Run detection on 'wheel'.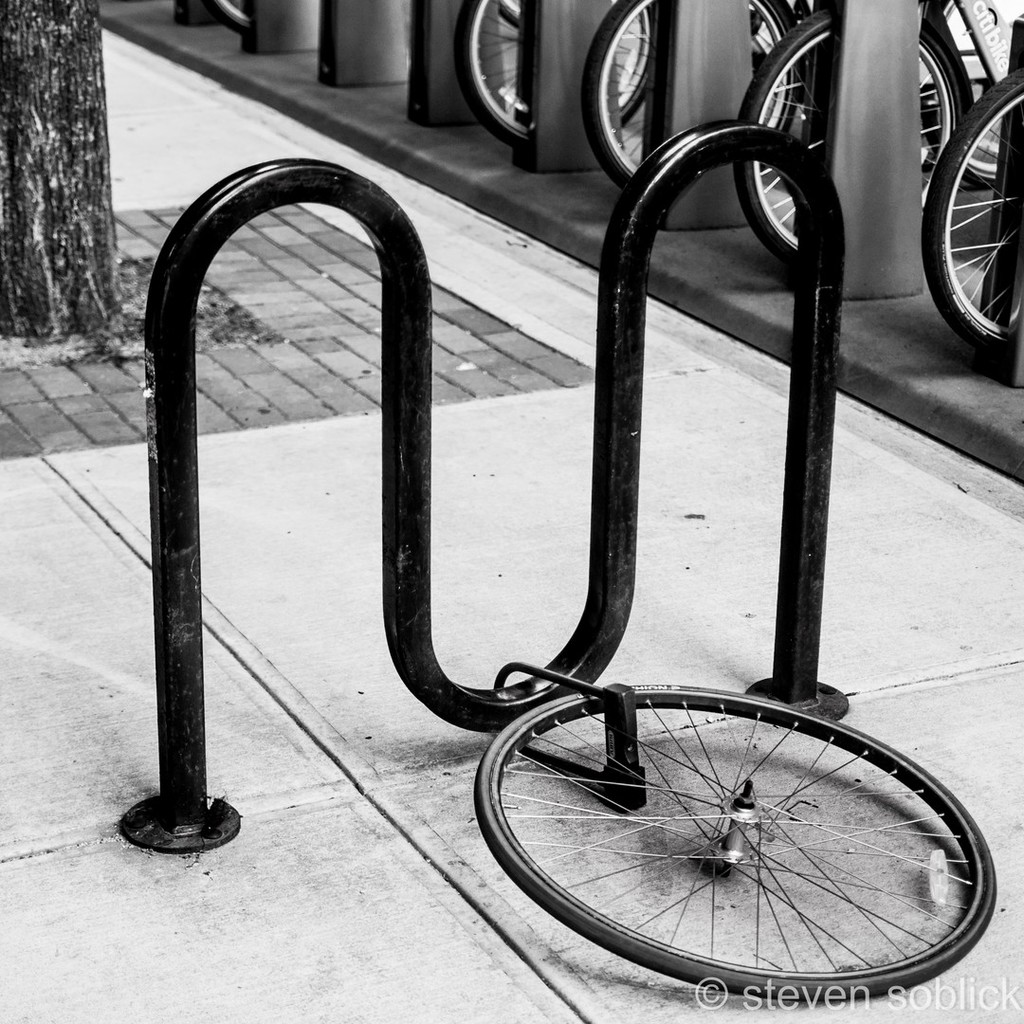
Result: 476/676/997/1007.
